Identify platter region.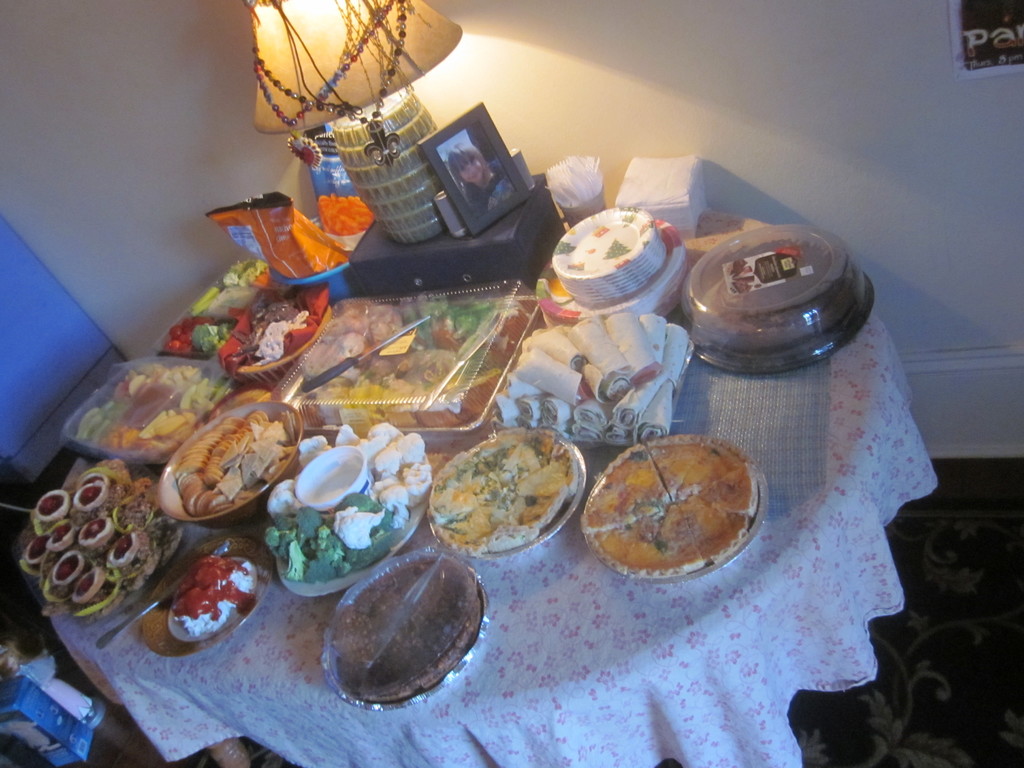
Region: 291:446:412:582.
